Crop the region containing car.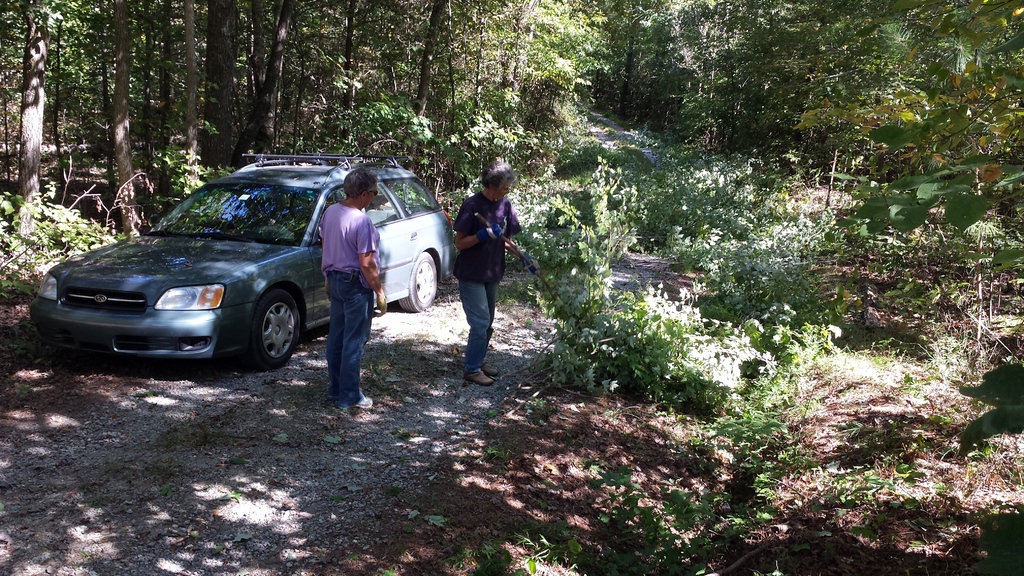
Crop region: {"left": 26, "top": 162, "right": 441, "bottom": 376}.
